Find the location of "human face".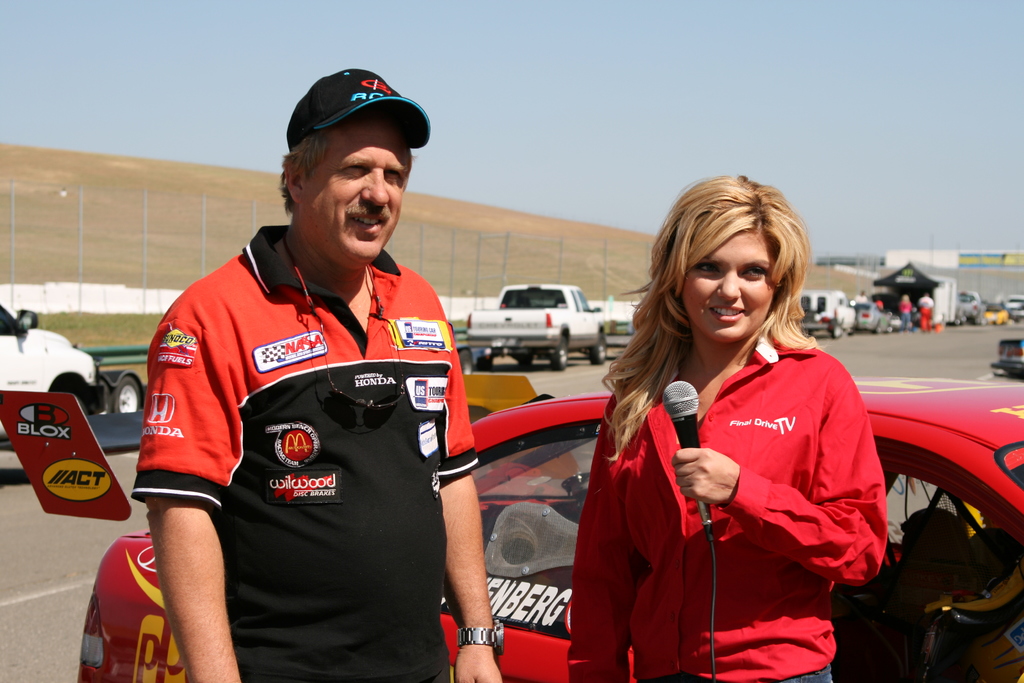
Location: (x1=687, y1=224, x2=774, y2=342).
